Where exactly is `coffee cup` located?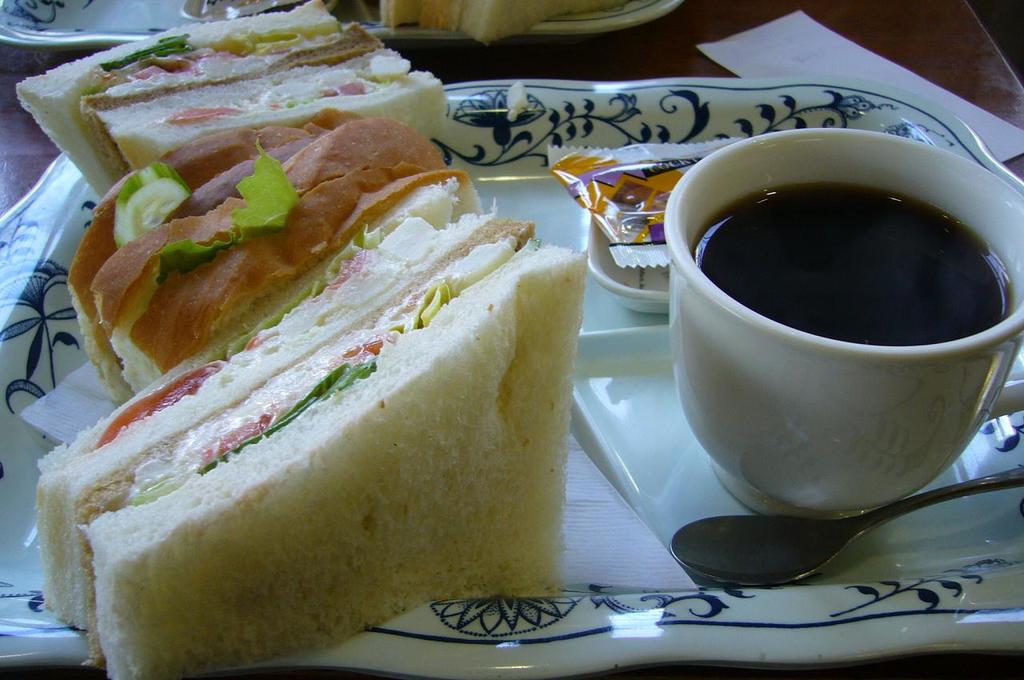
Its bounding box is (x1=662, y1=128, x2=1023, y2=518).
